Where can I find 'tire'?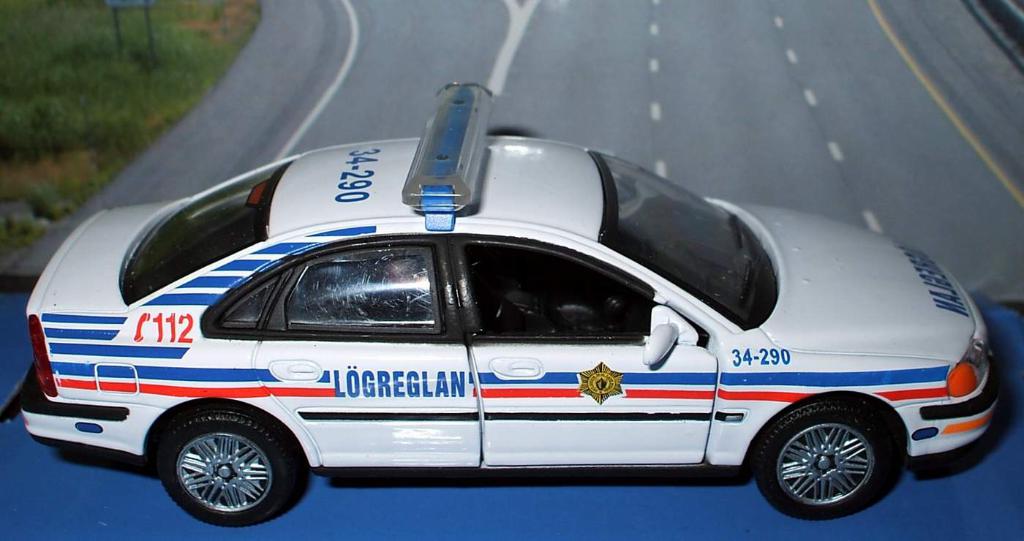
You can find it at 151/402/316/529.
